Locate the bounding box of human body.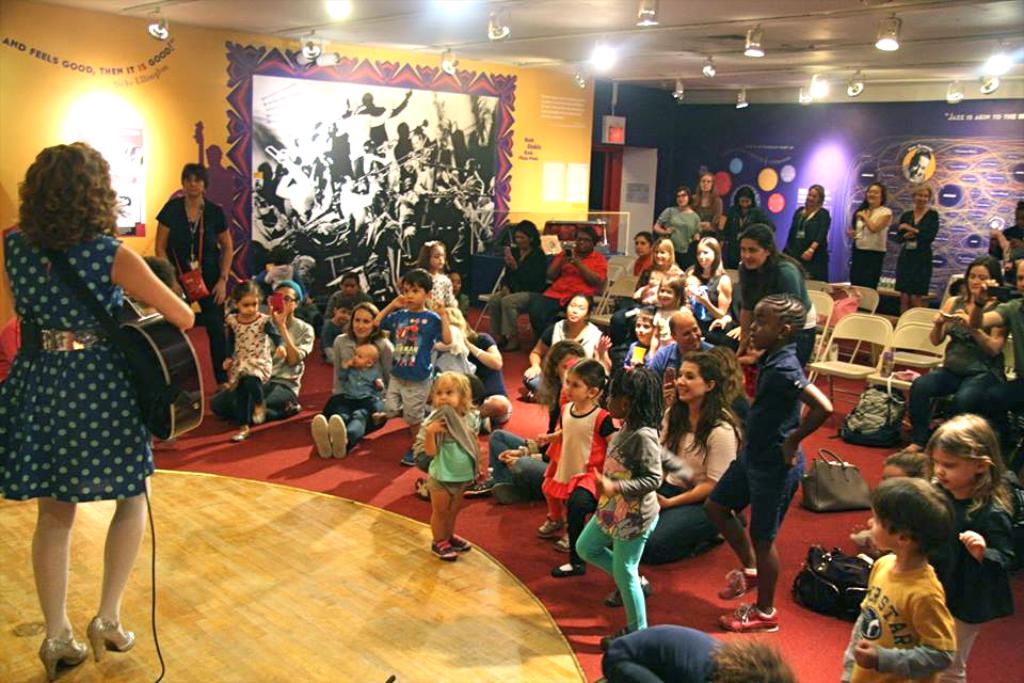
Bounding box: [left=787, top=204, right=832, bottom=283].
